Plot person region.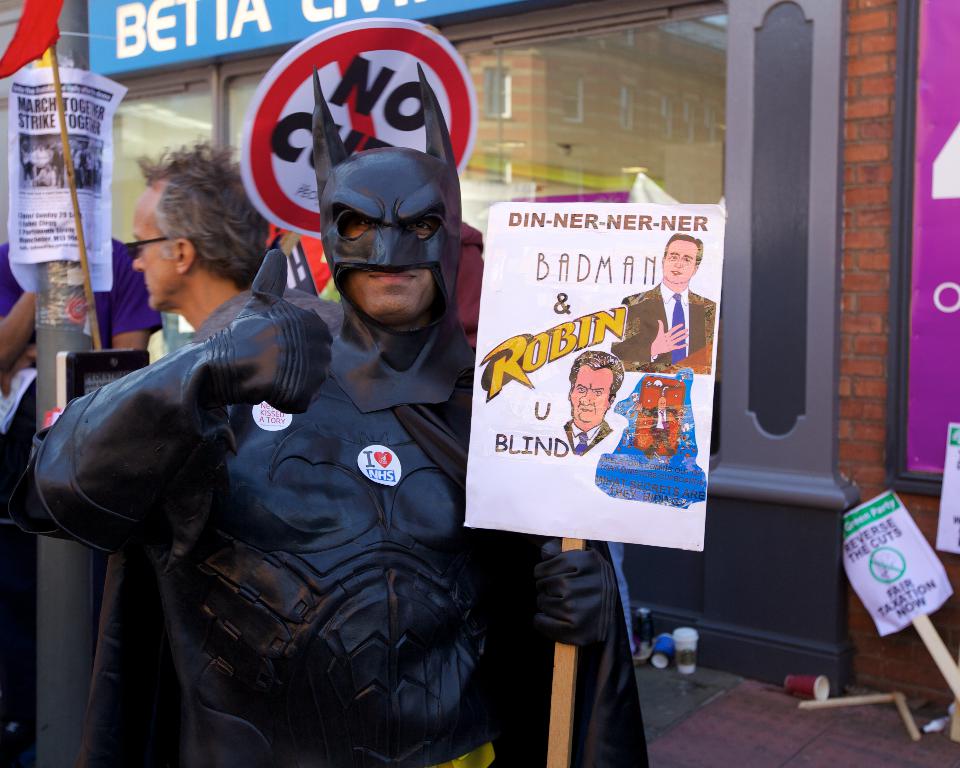
Plotted at <region>595, 371, 706, 512</region>.
